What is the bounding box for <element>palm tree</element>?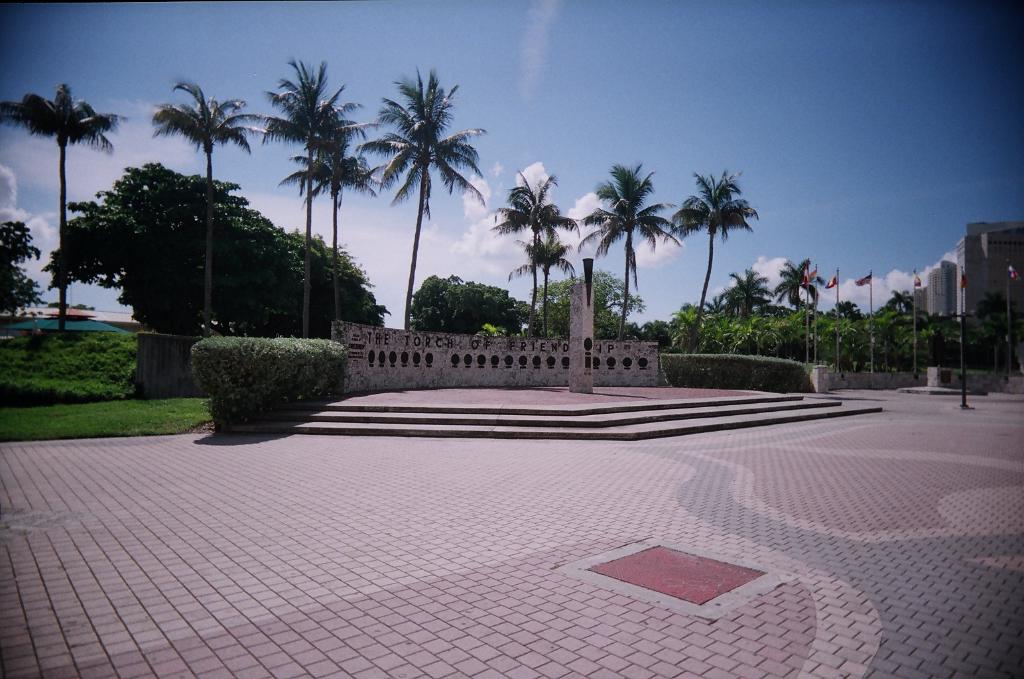
box=[663, 164, 763, 349].
